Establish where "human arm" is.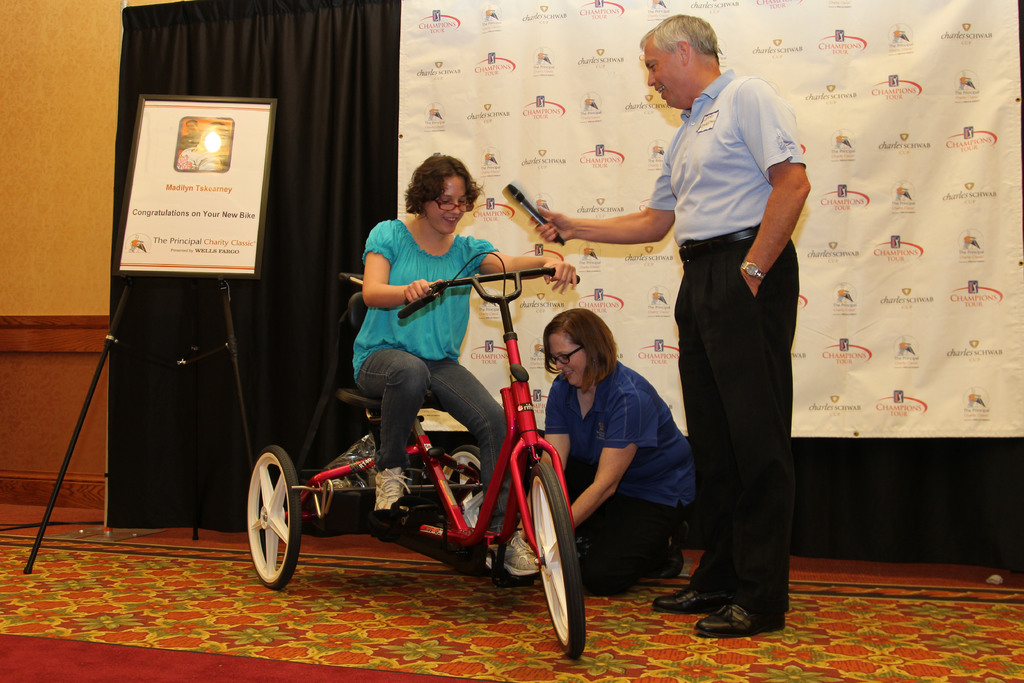
Established at (516, 387, 572, 542).
